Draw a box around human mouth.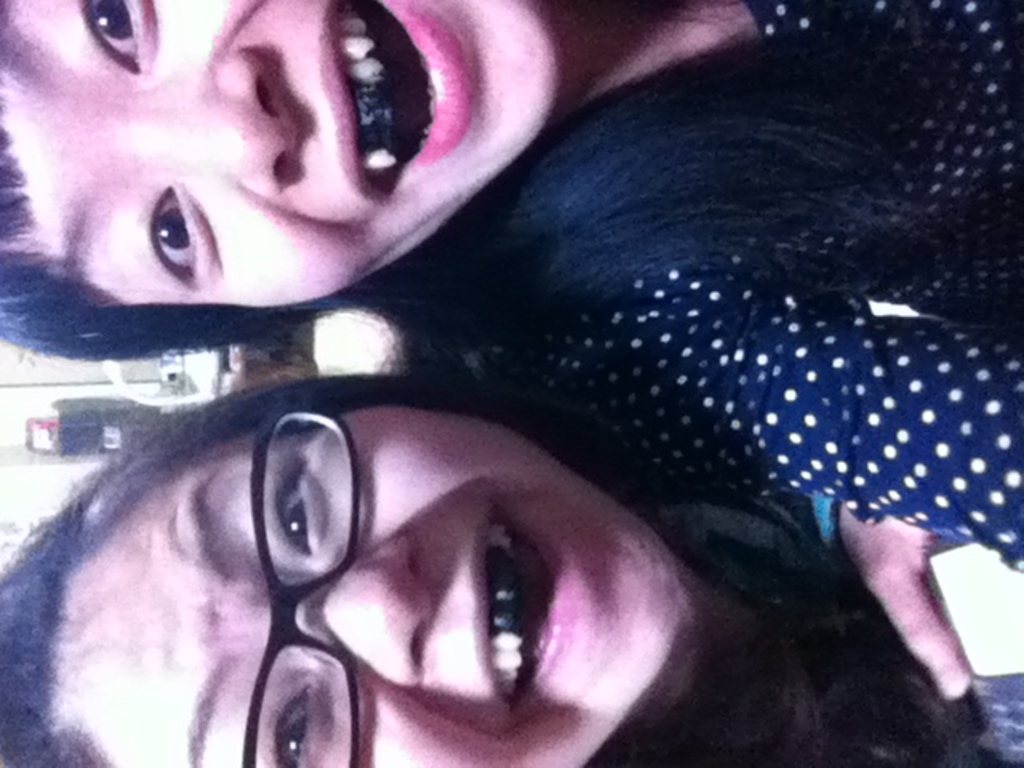
[x1=450, y1=486, x2=595, y2=728].
